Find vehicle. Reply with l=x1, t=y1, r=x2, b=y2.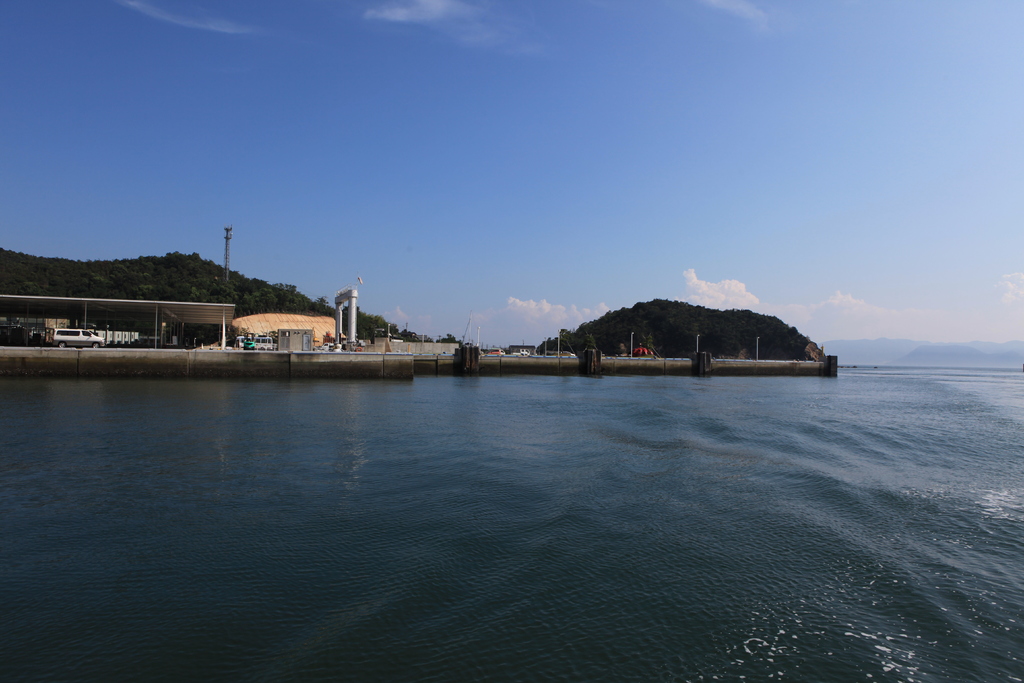
l=486, t=347, r=504, b=358.
